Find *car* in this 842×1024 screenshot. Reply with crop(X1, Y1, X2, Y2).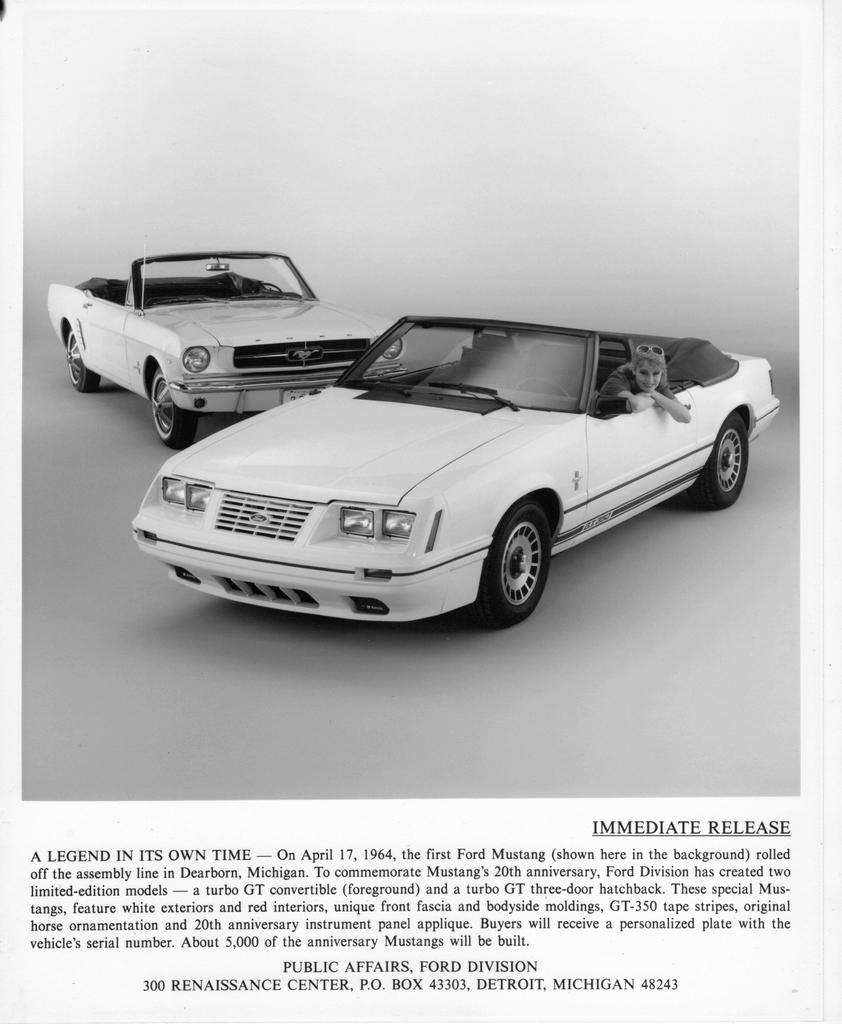
crop(132, 299, 789, 638).
